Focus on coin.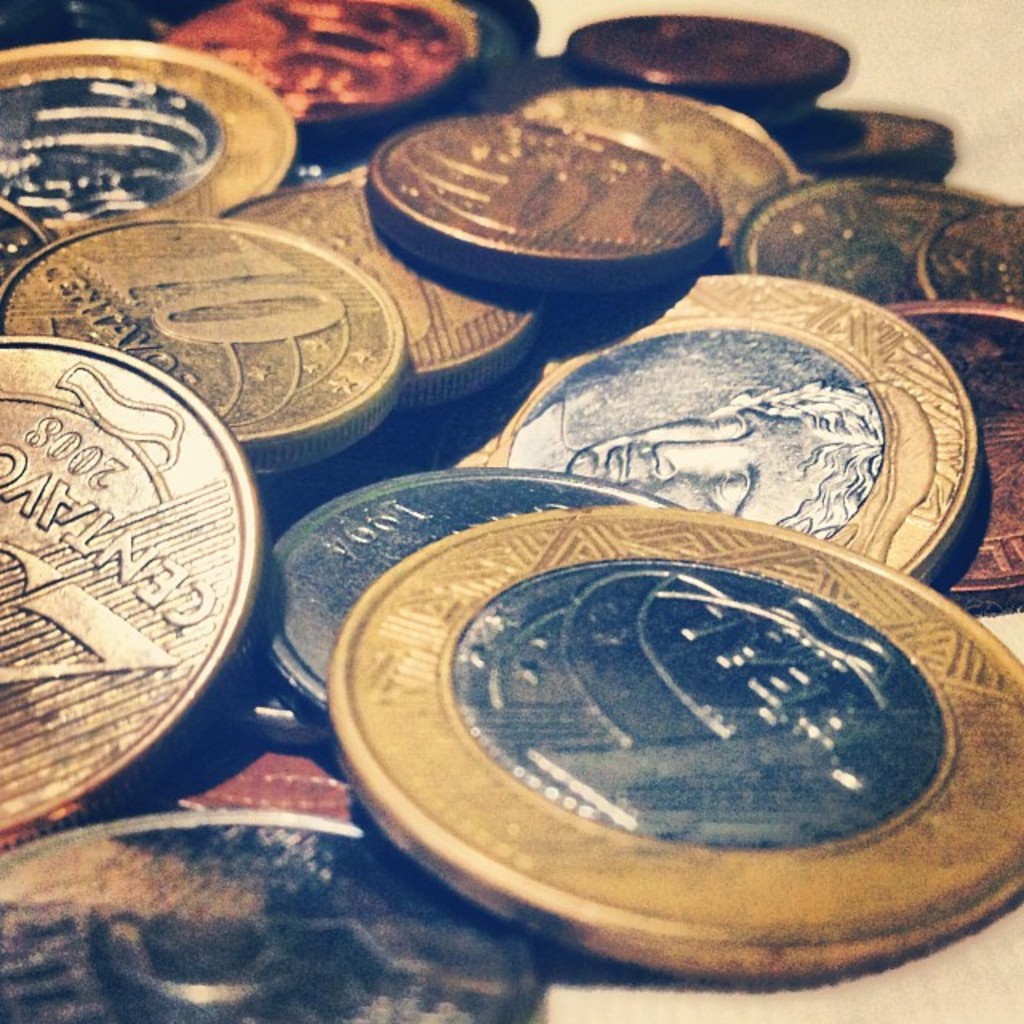
Focused at l=875, t=299, r=1022, b=605.
